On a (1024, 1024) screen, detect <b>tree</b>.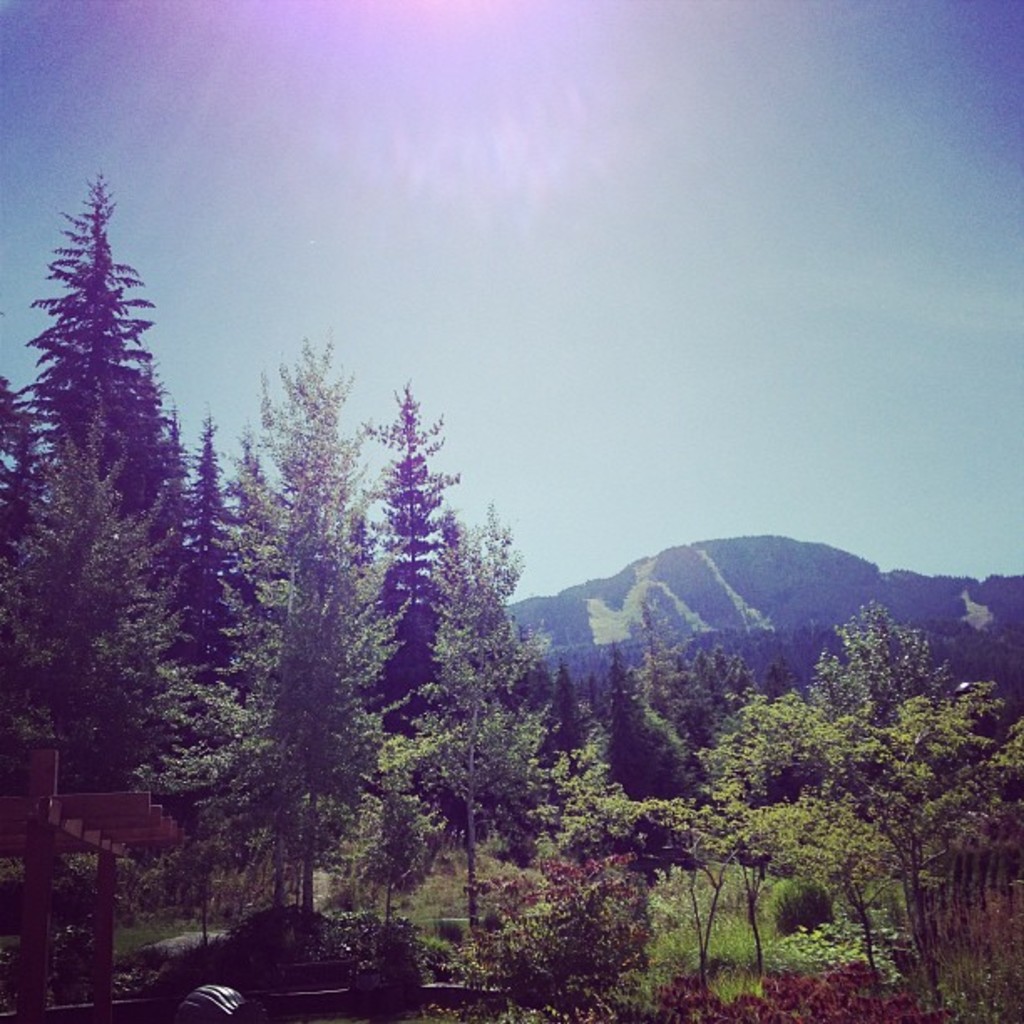
{"x1": 358, "y1": 505, "x2": 584, "y2": 934}.
